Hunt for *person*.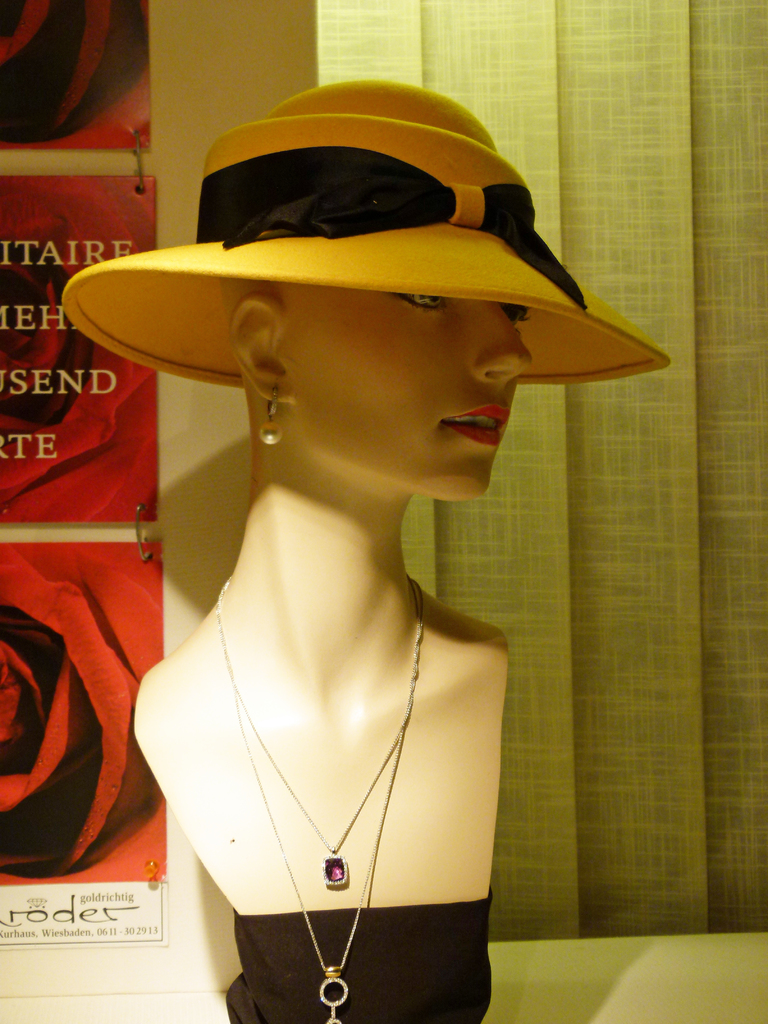
Hunted down at crop(56, 77, 666, 1023).
